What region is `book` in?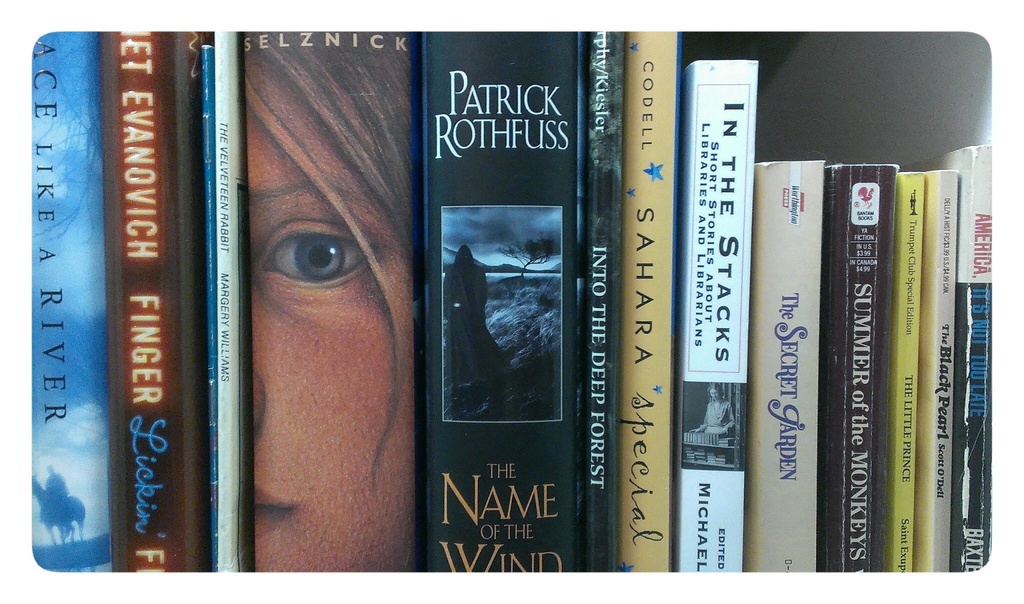
bbox=[425, 29, 588, 573].
